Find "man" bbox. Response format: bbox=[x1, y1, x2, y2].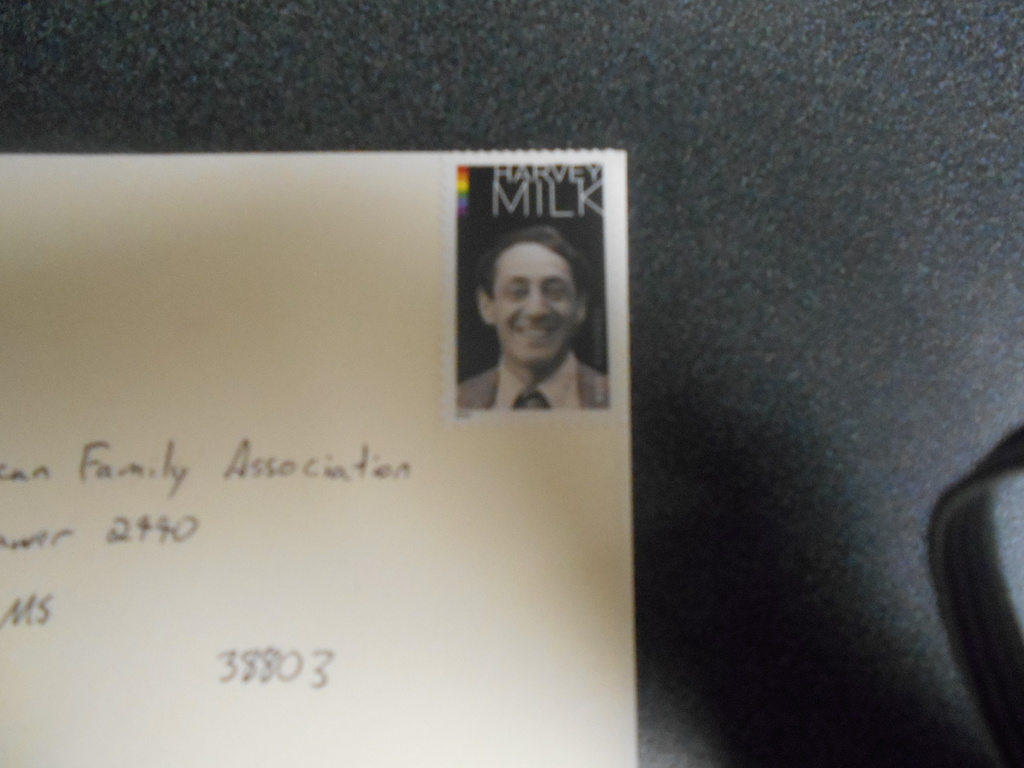
bbox=[453, 235, 607, 412].
